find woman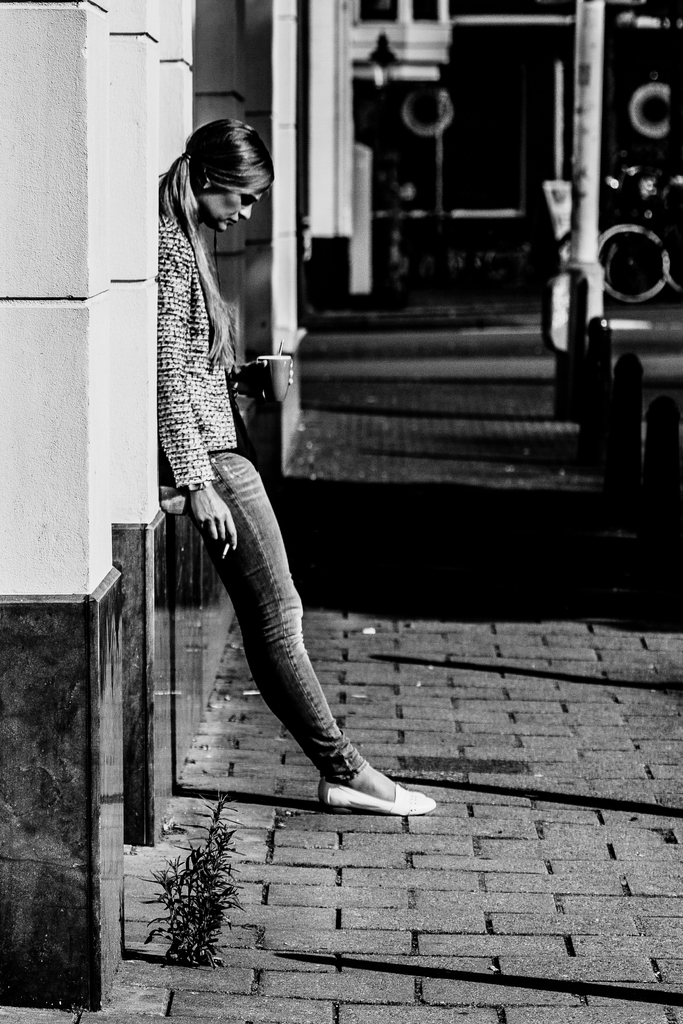
box(157, 115, 436, 815)
